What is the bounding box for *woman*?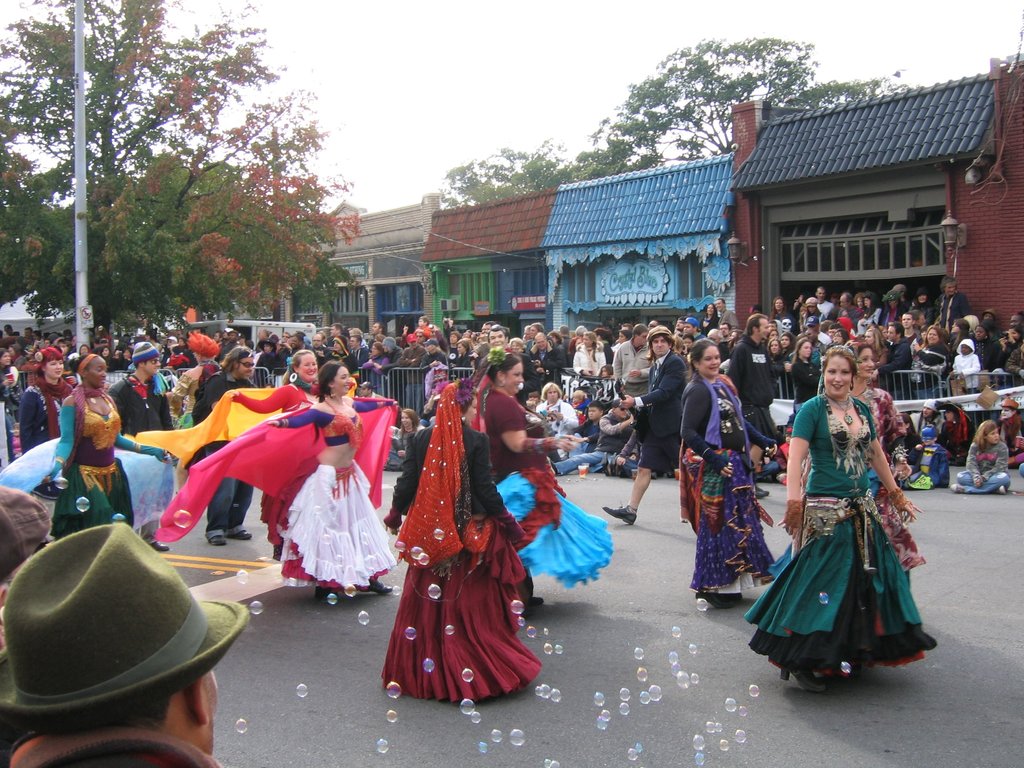
detection(266, 358, 402, 607).
